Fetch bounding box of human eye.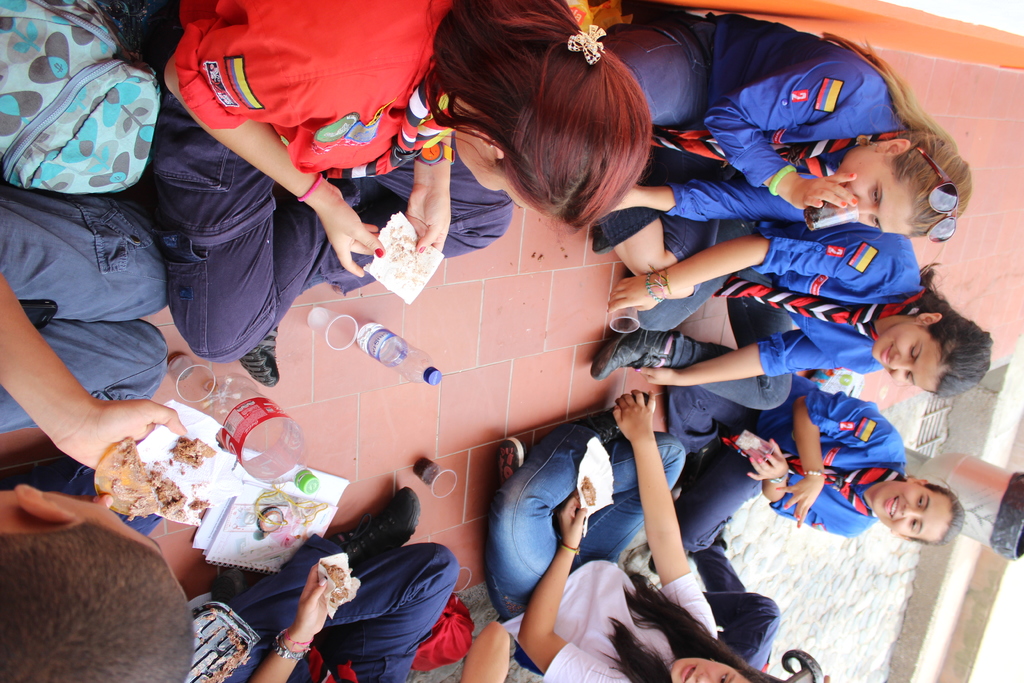
Bbox: l=871, t=217, r=881, b=231.
